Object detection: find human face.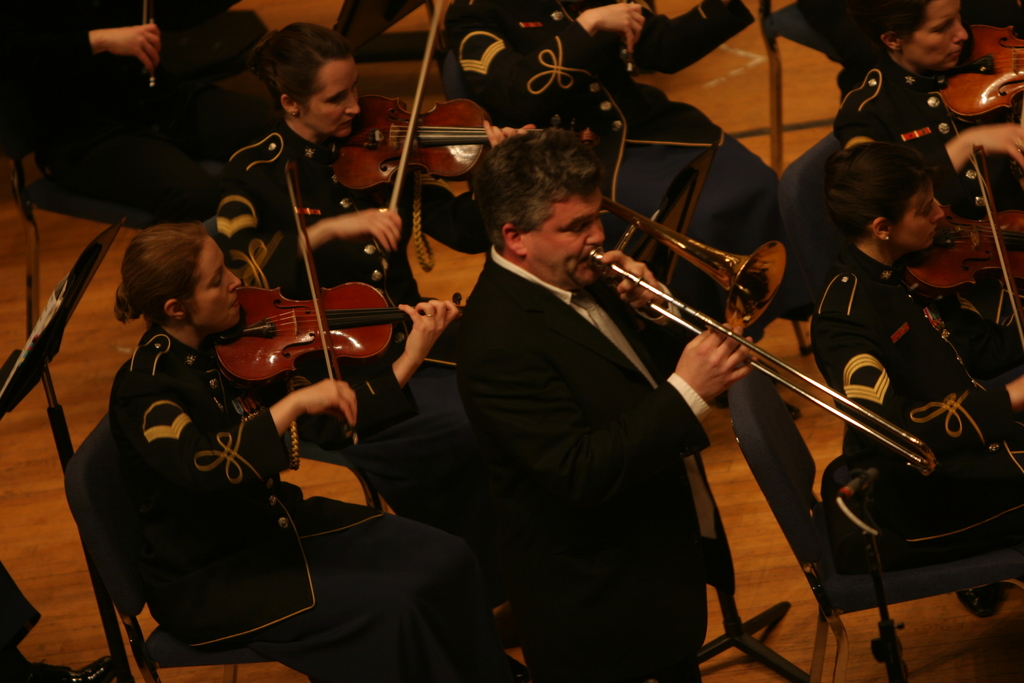
300:56:361:138.
